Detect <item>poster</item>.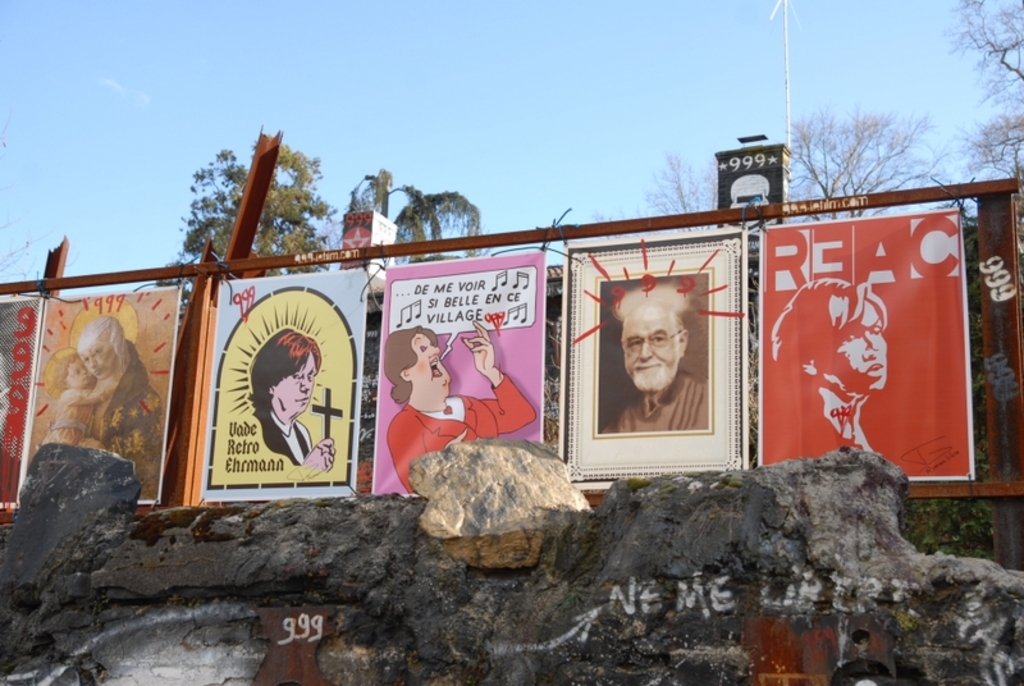
Detected at bbox(204, 270, 371, 502).
